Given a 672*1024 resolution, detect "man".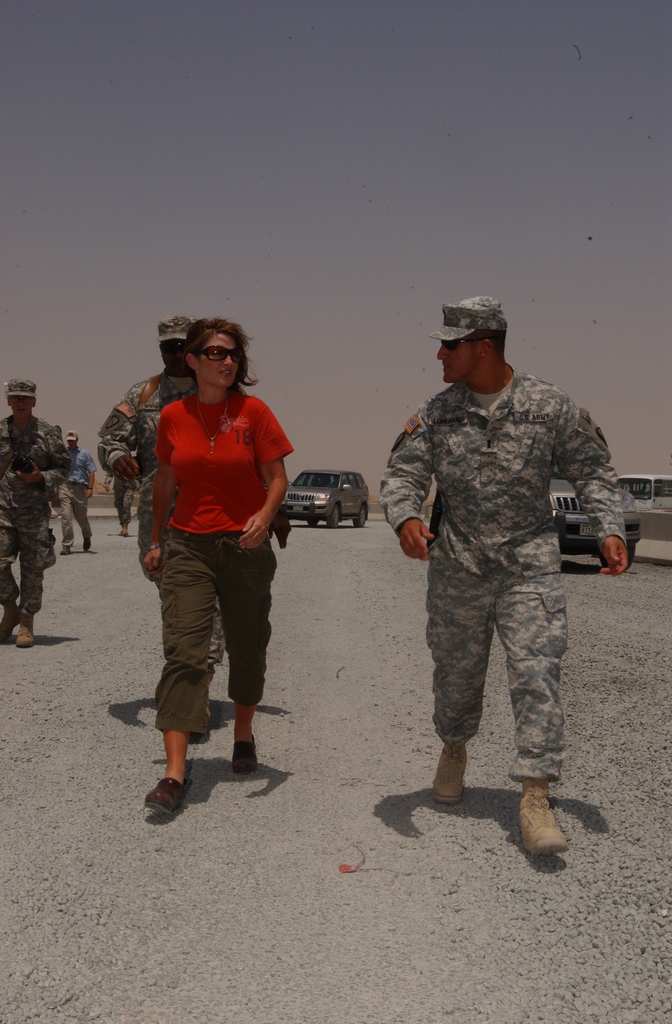
crop(49, 426, 99, 552).
